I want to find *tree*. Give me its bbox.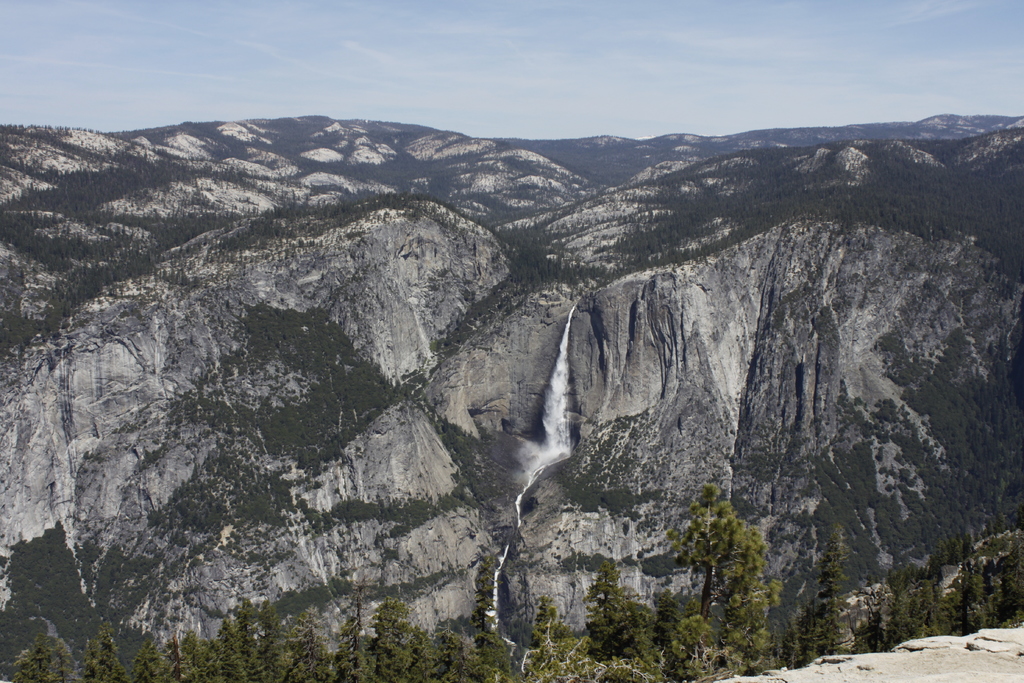
669:473:790:609.
